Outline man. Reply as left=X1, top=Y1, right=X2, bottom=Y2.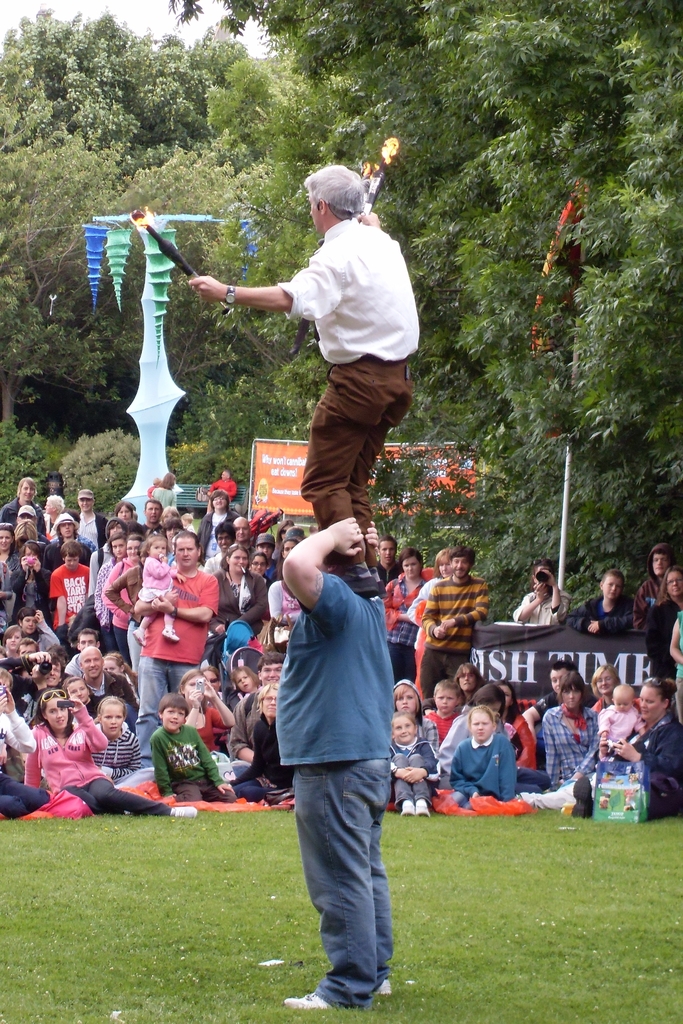
left=0, top=476, right=45, bottom=536.
